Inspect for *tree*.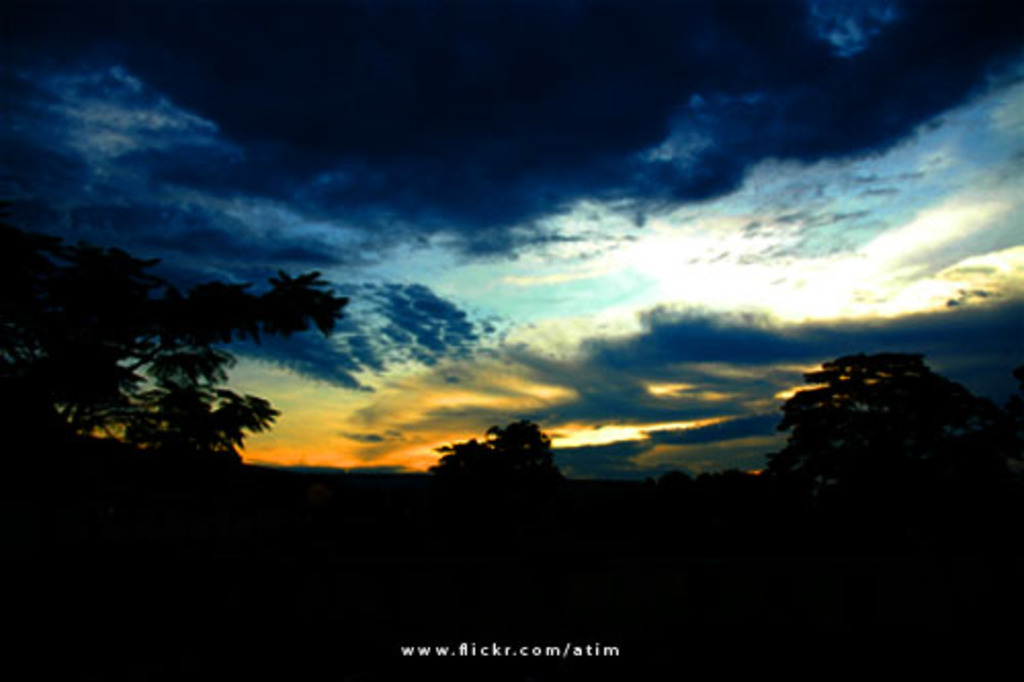
Inspection: box=[768, 350, 1022, 516].
